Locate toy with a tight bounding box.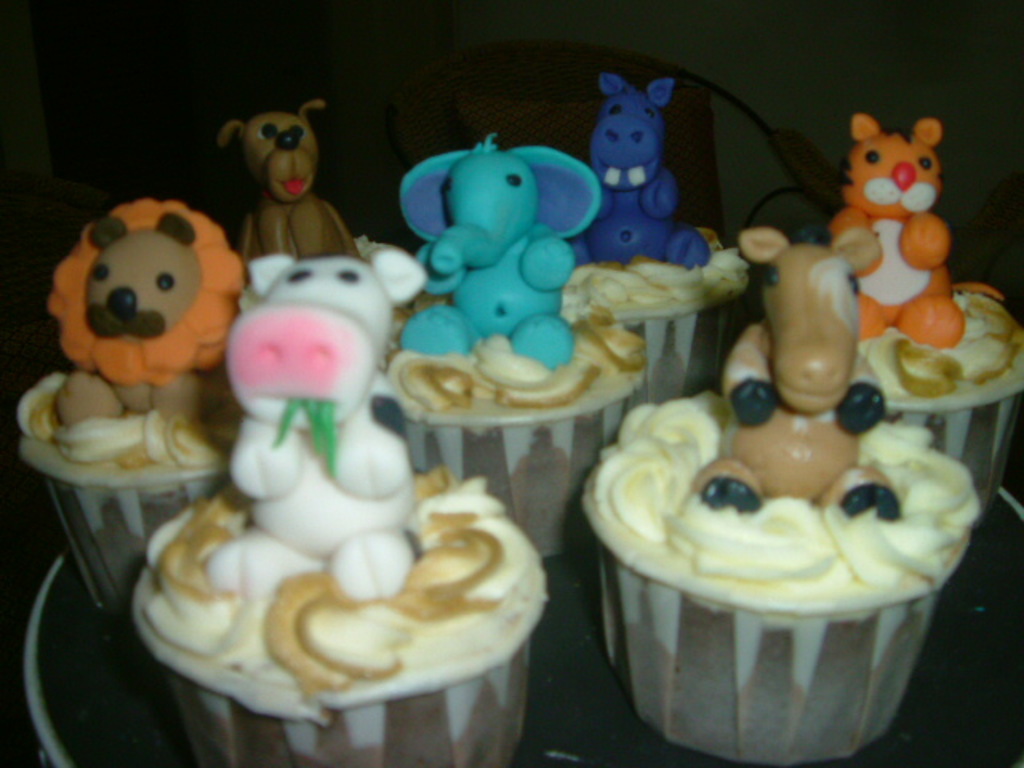
[573, 75, 714, 264].
